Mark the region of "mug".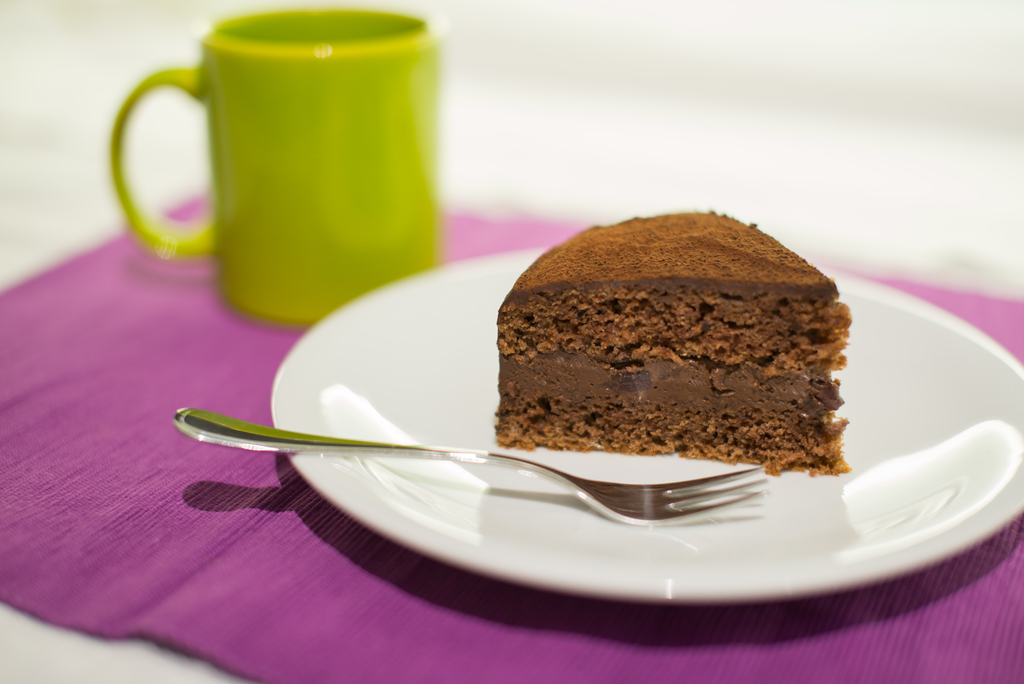
Region: 108:11:444:329.
